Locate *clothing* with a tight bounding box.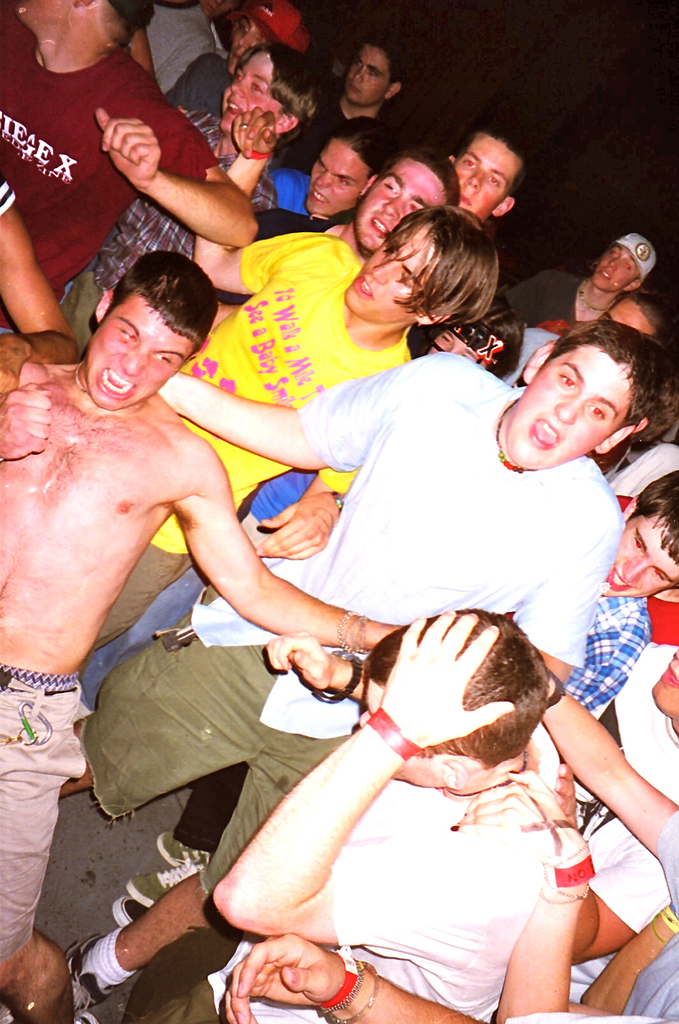
box(266, 164, 326, 227).
